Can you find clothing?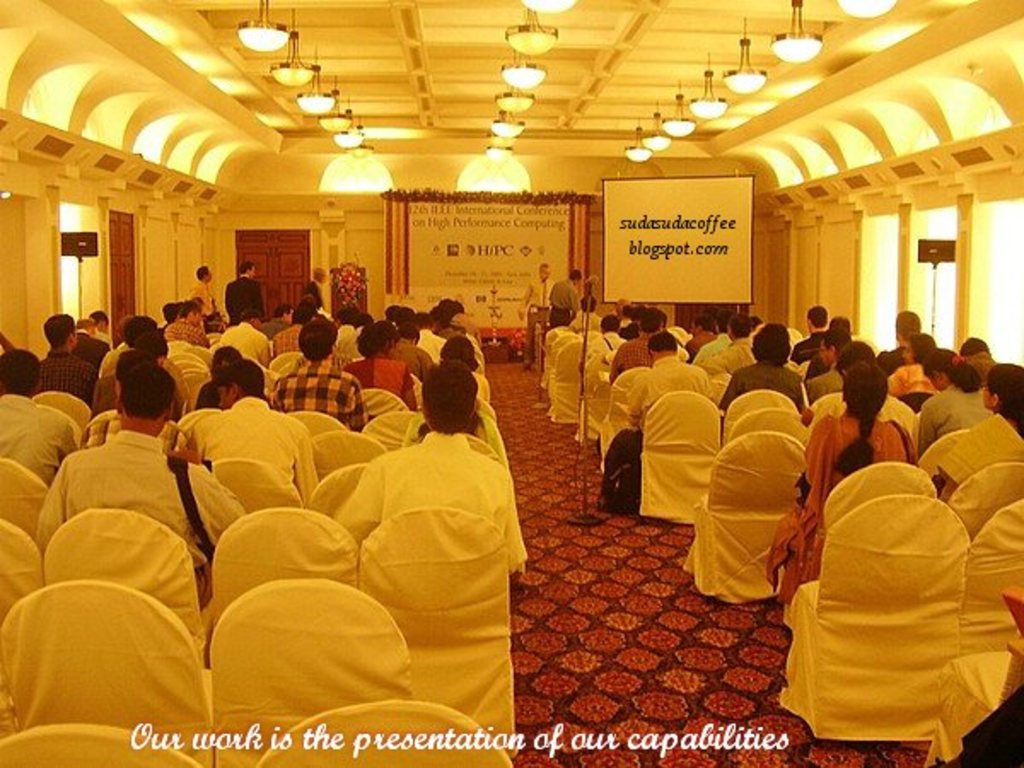
Yes, bounding box: 768:415:915:608.
